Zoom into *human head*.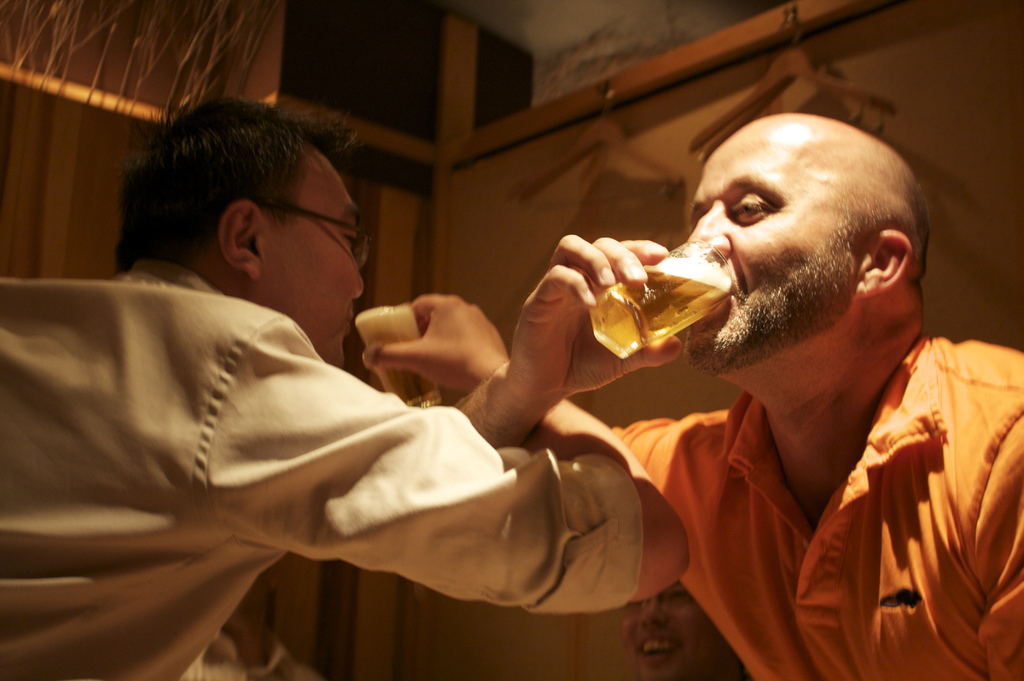
Zoom target: 115,98,376,366.
